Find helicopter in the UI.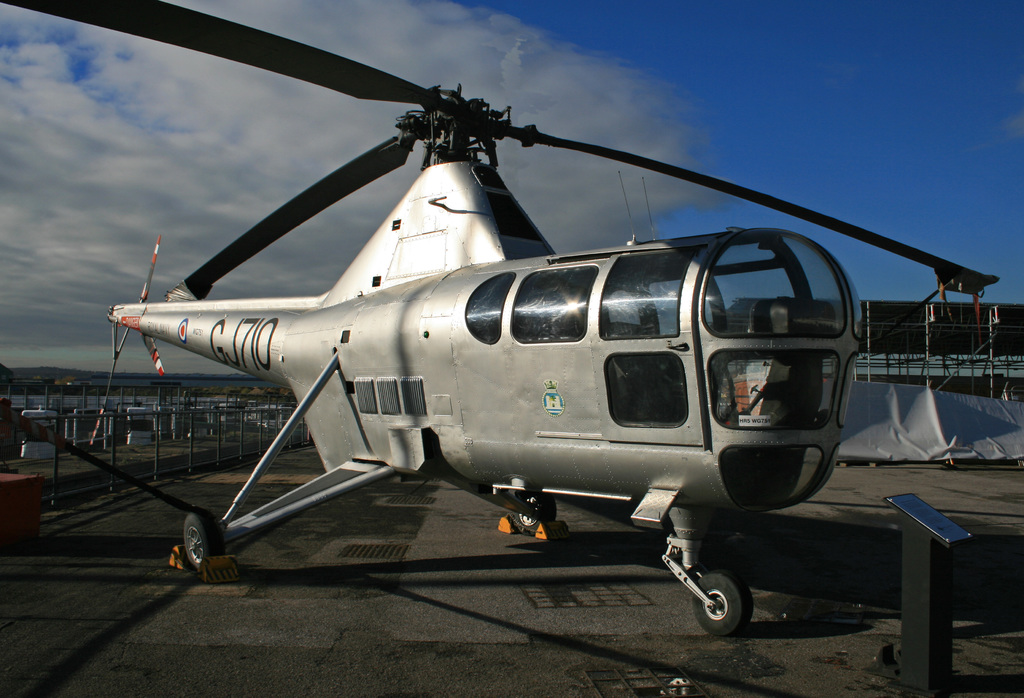
UI element at x1=0 y1=0 x2=1000 y2=640.
